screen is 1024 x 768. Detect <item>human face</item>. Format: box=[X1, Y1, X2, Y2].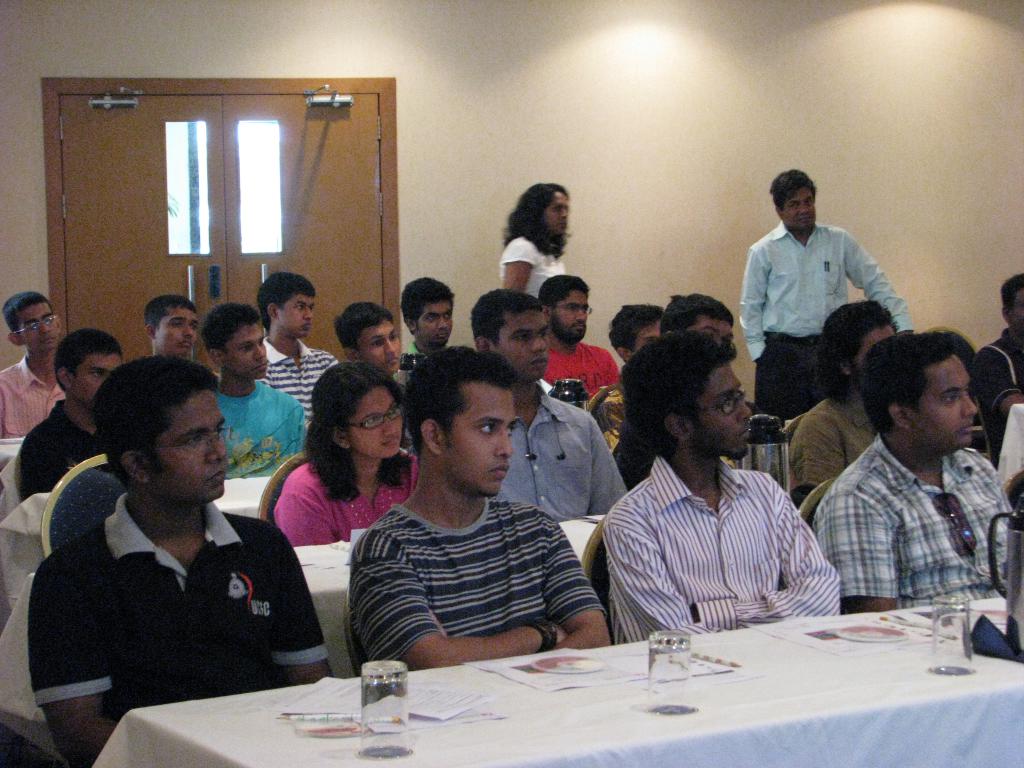
box=[358, 318, 410, 378].
